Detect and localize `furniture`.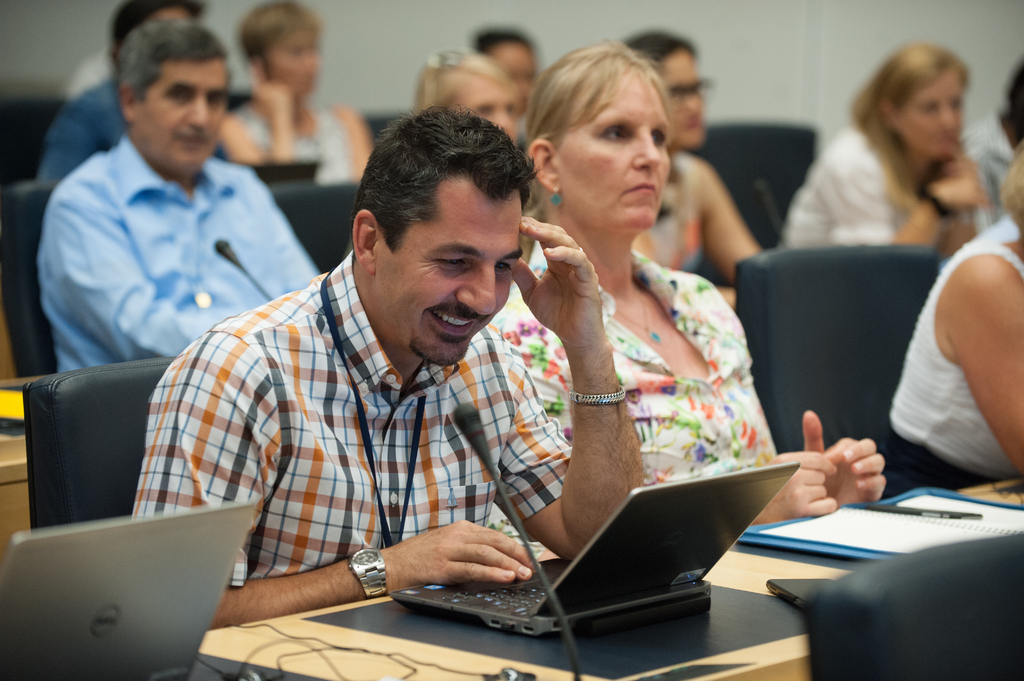
Localized at [0,417,35,569].
